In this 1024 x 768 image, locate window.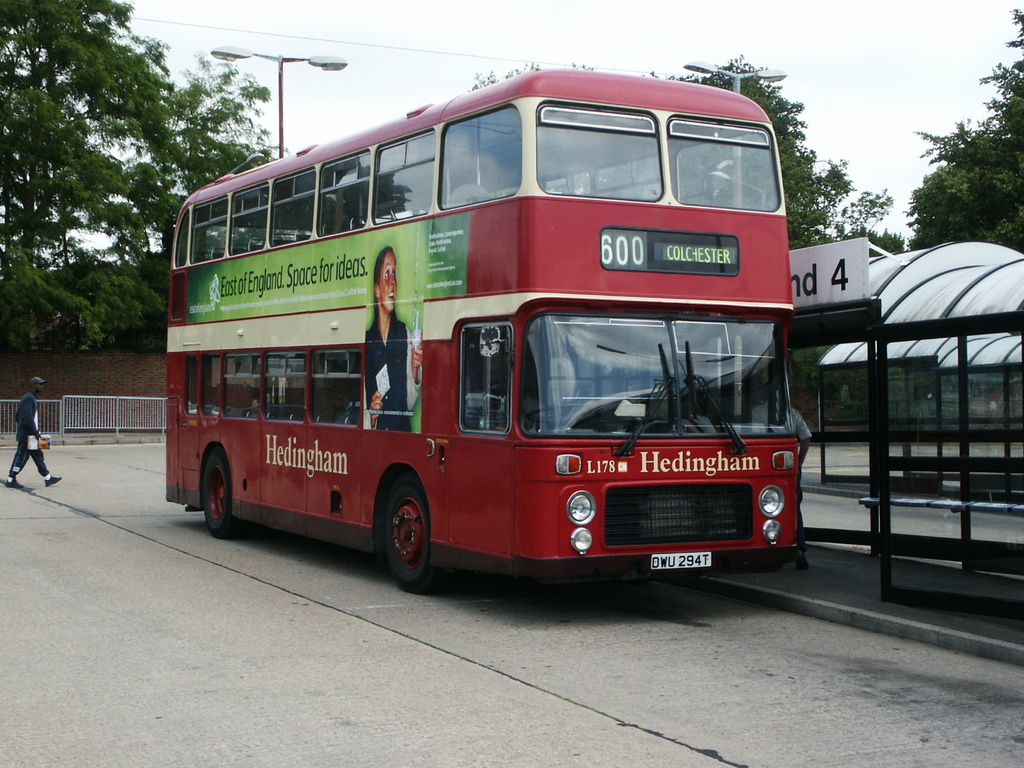
Bounding box: x1=268 y1=352 x2=307 y2=422.
